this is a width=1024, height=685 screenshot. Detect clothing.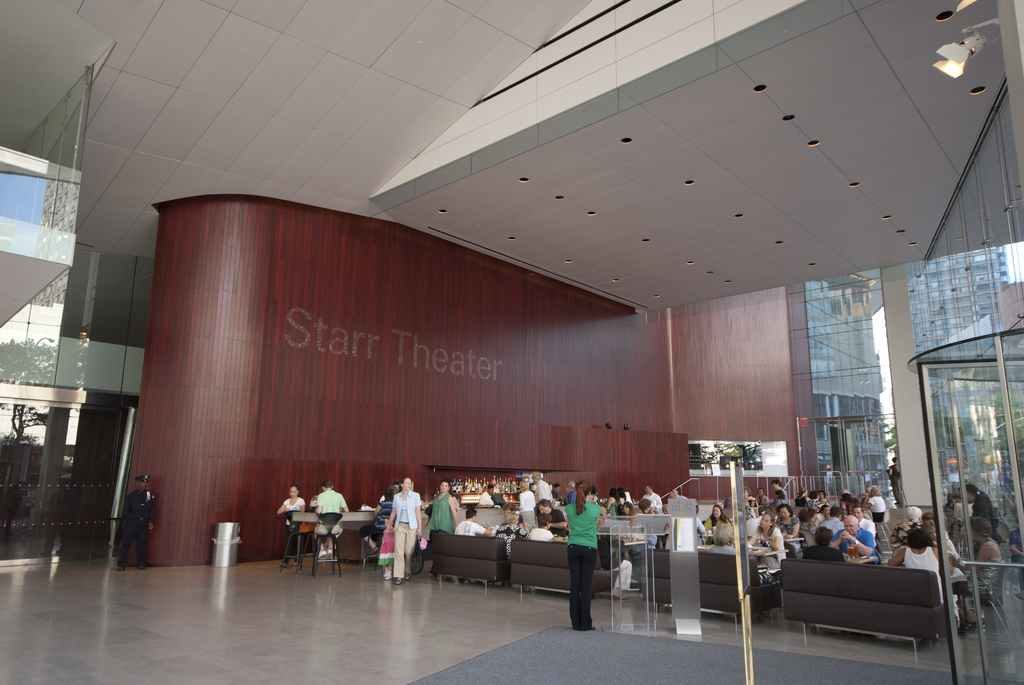
detection(317, 493, 351, 509).
